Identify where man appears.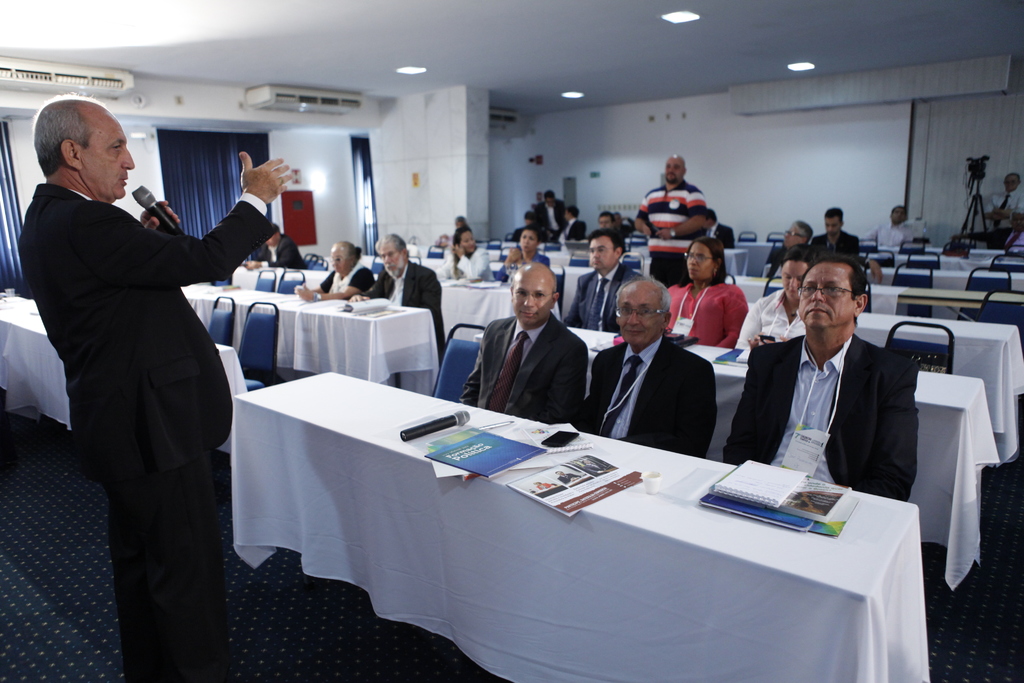
Appears at <box>28,101,294,584</box>.
